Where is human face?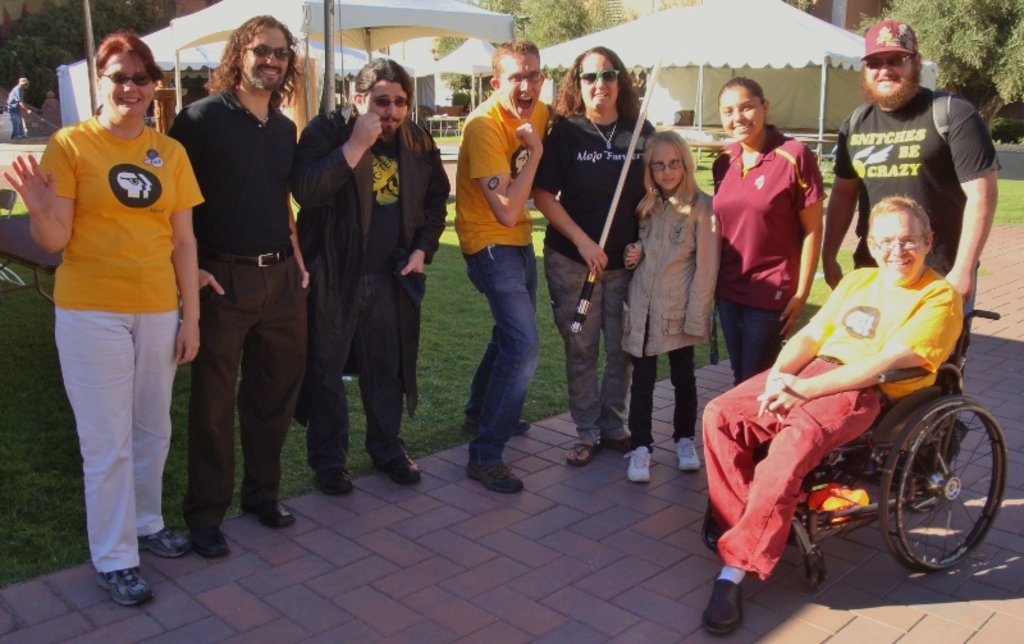
pyautogui.locateOnScreen(100, 56, 154, 125).
